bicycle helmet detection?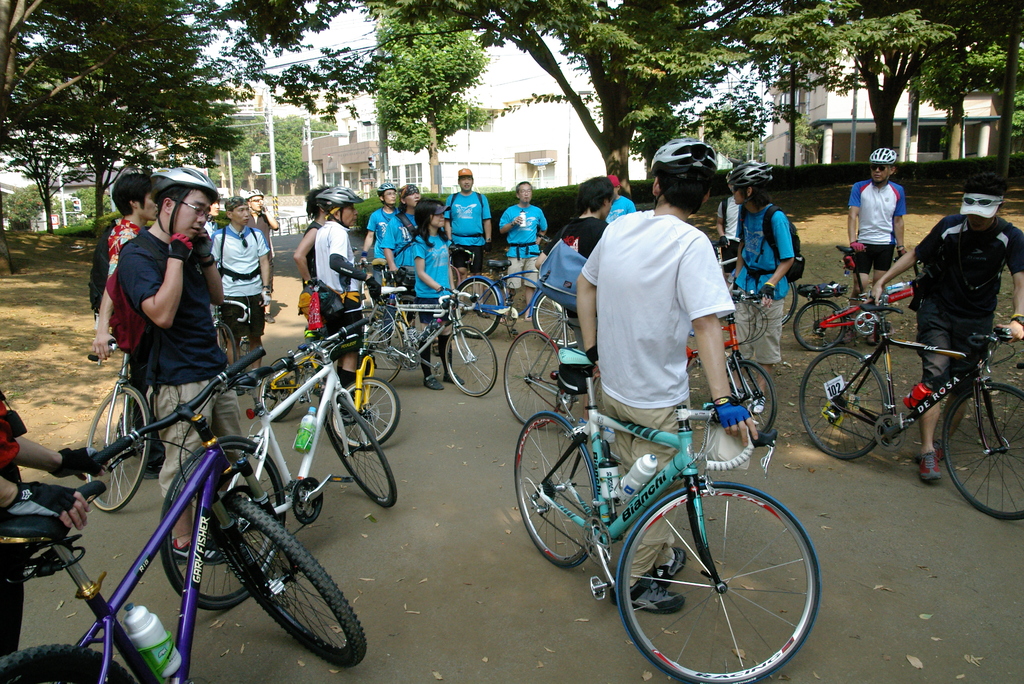
bbox=(381, 183, 392, 198)
